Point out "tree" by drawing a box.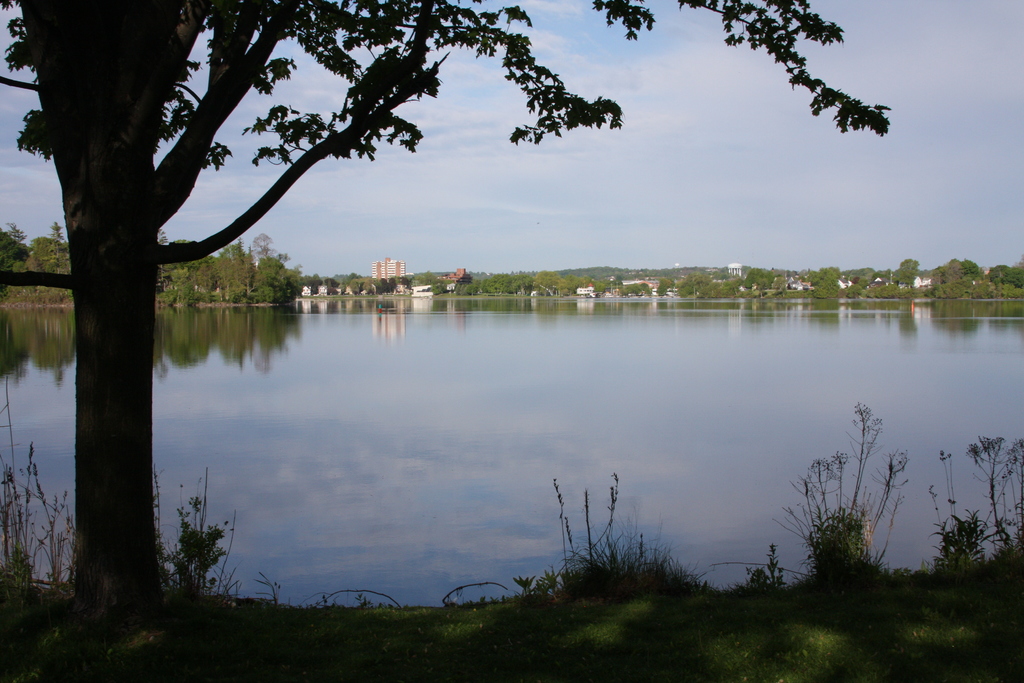
select_region(701, 283, 718, 295).
